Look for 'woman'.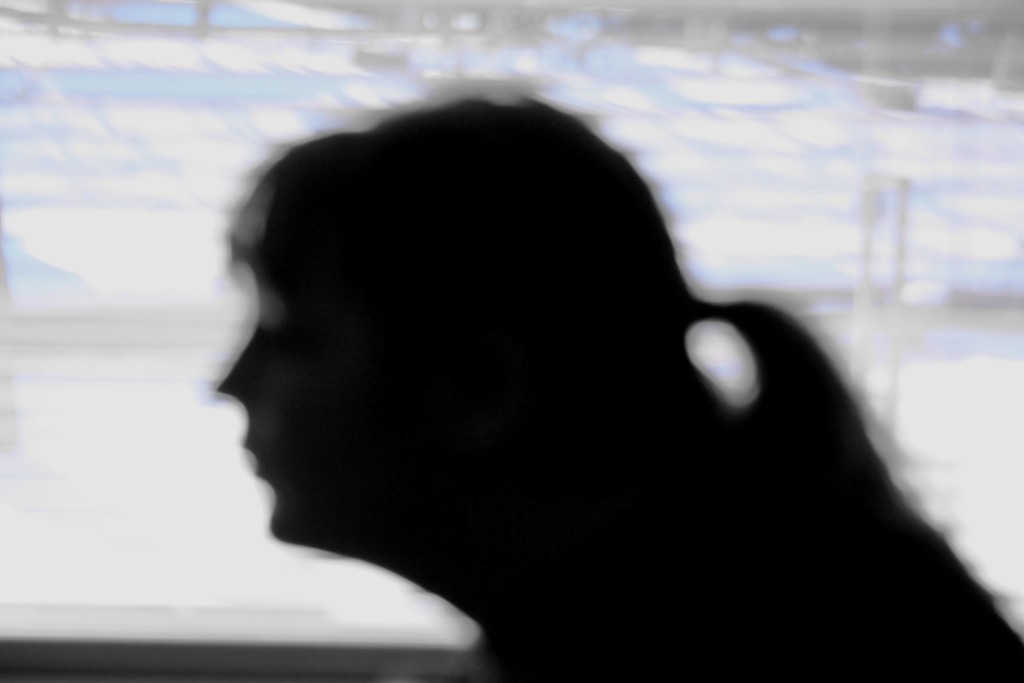
Found: l=118, t=70, r=973, b=676.
